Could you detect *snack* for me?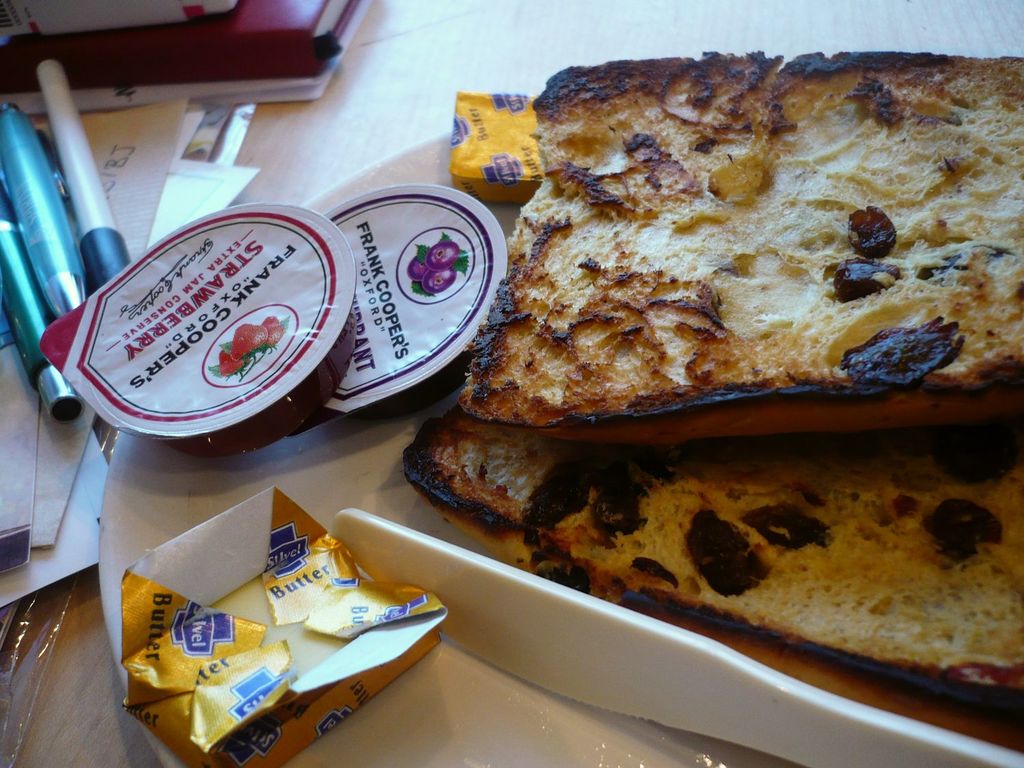
Detection result: bbox(456, 34, 1023, 440).
